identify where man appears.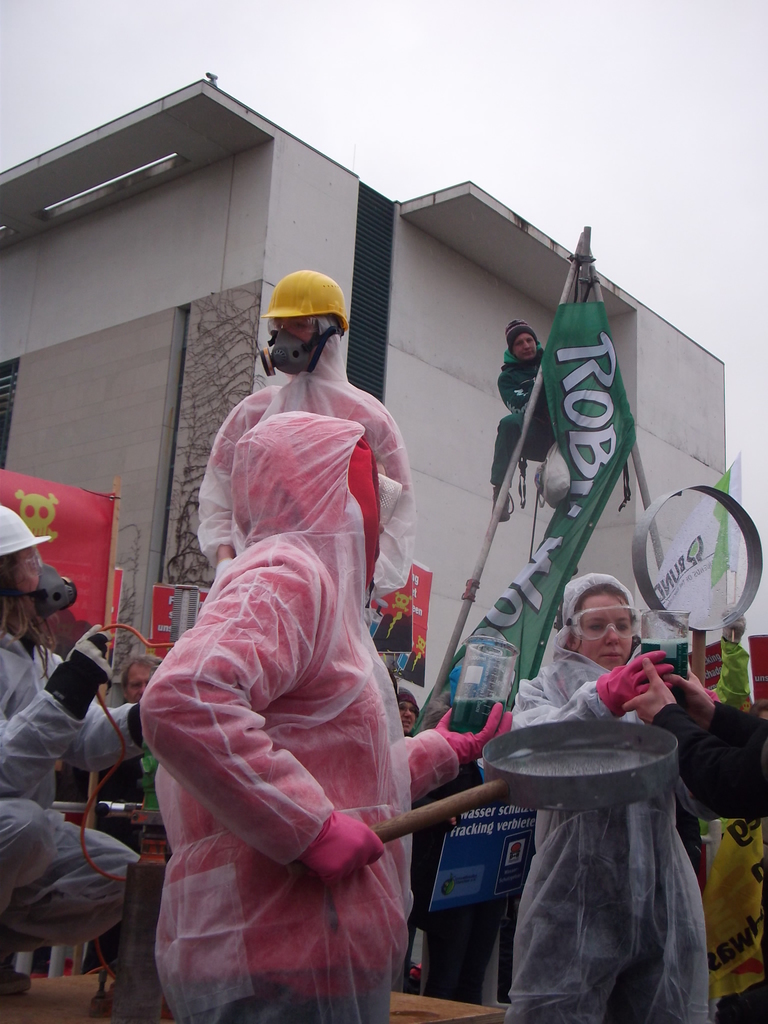
Appears at [x1=194, y1=269, x2=422, y2=603].
